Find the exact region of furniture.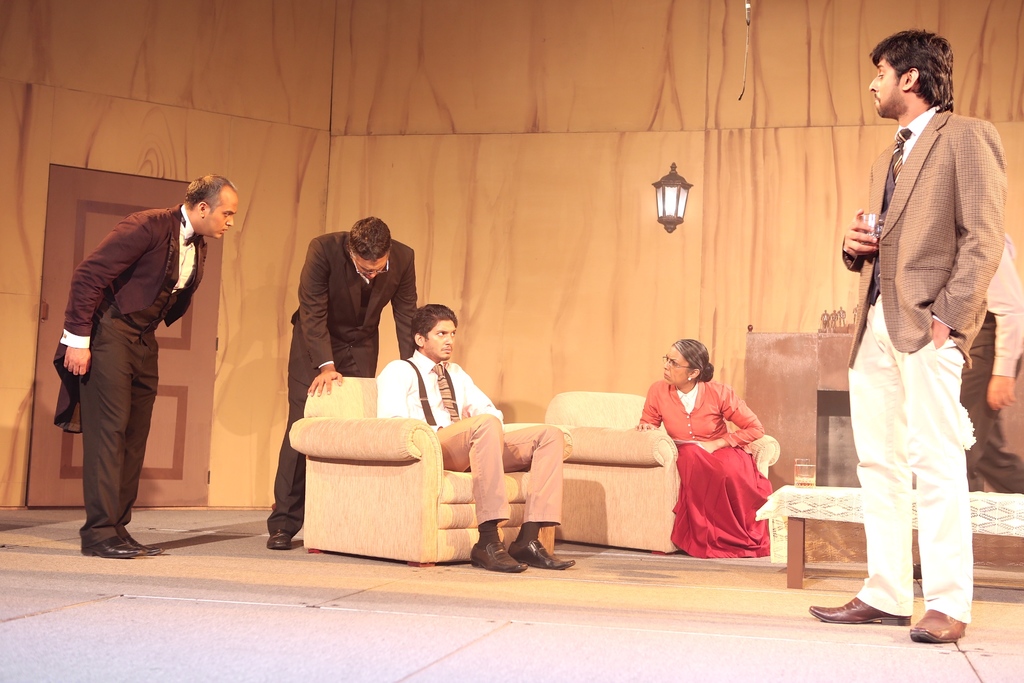
Exact region: {"left": 287, "top": 374, "right": 575, "bottom": 567}.
